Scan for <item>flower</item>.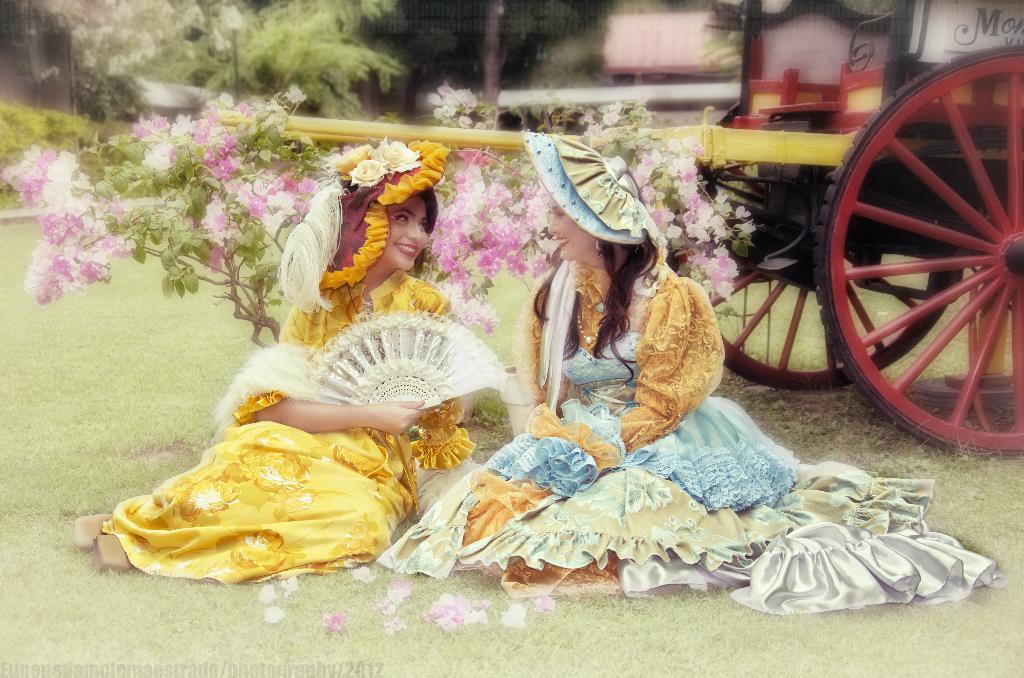
Scan result: bbox(499, 602, 523, 630).
